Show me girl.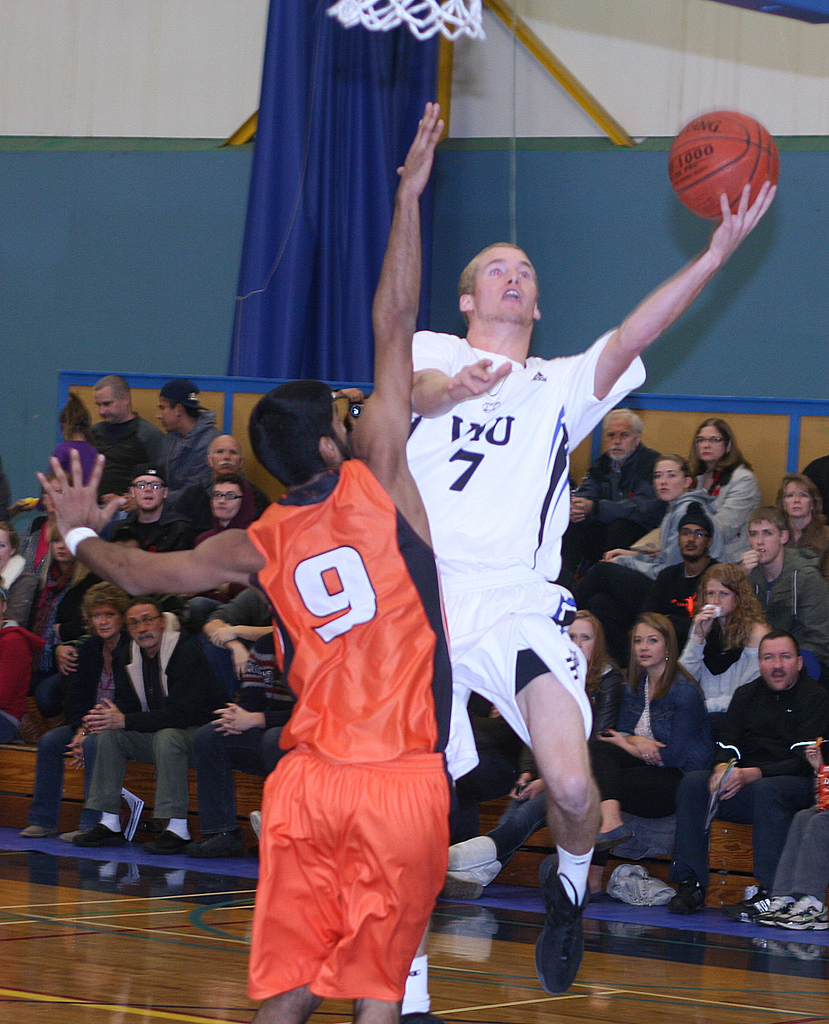
girl is here: (left=49, top=385, right=102, bottom=488).
